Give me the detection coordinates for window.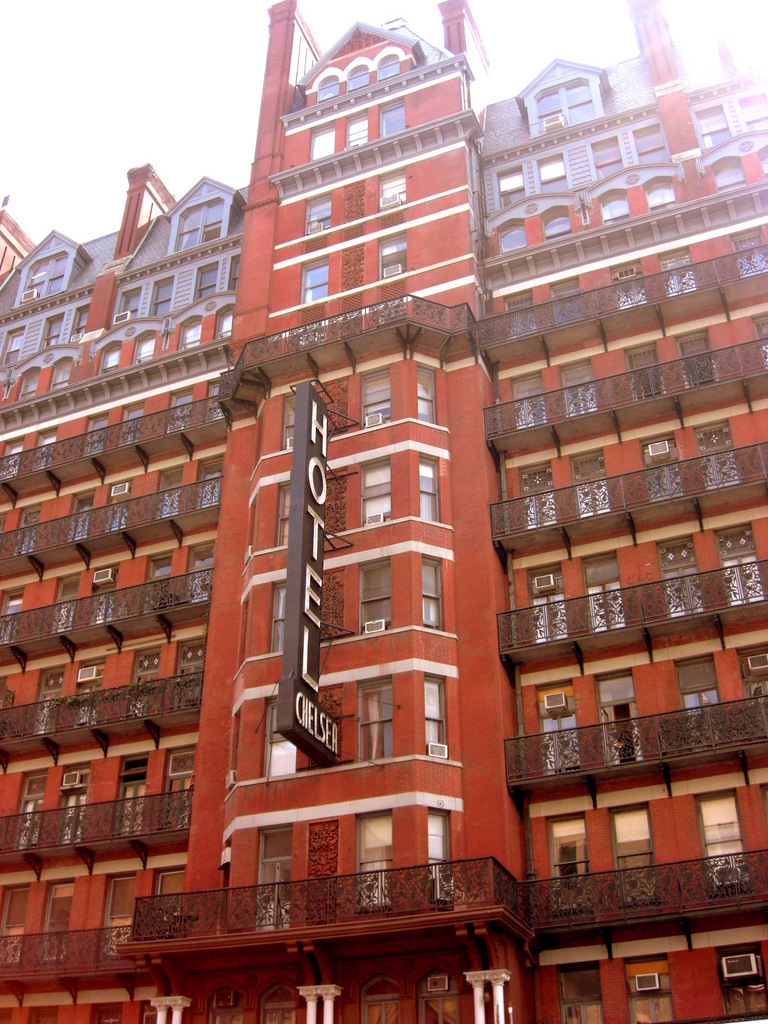
rect(637, 431, 685, 502).
